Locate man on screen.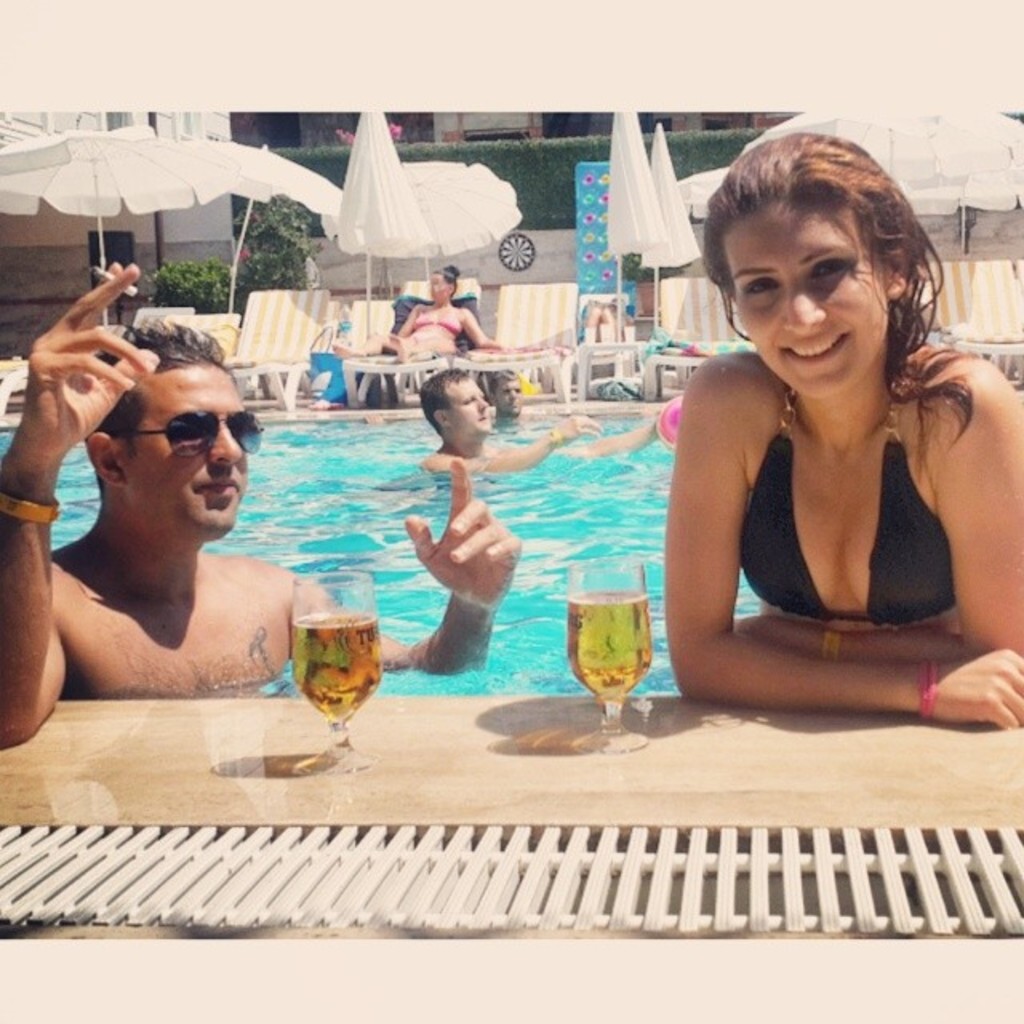
On screen at bbox(421, 370, 662, 478).
